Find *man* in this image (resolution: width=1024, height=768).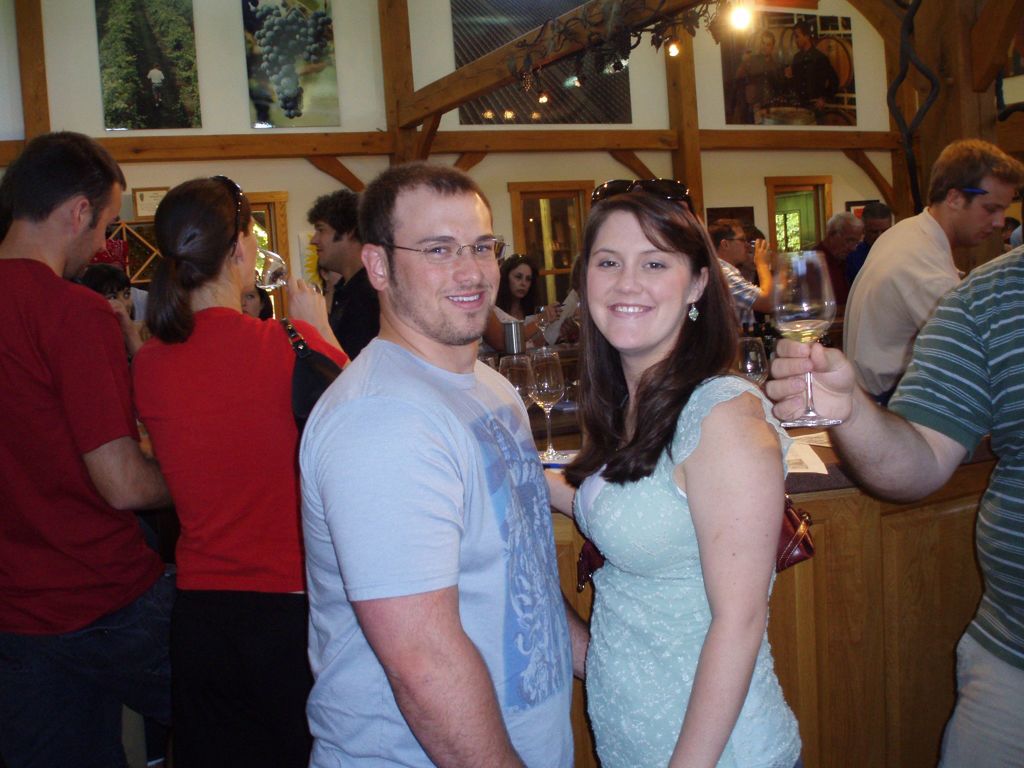
box(729, 33, 790, 113).
